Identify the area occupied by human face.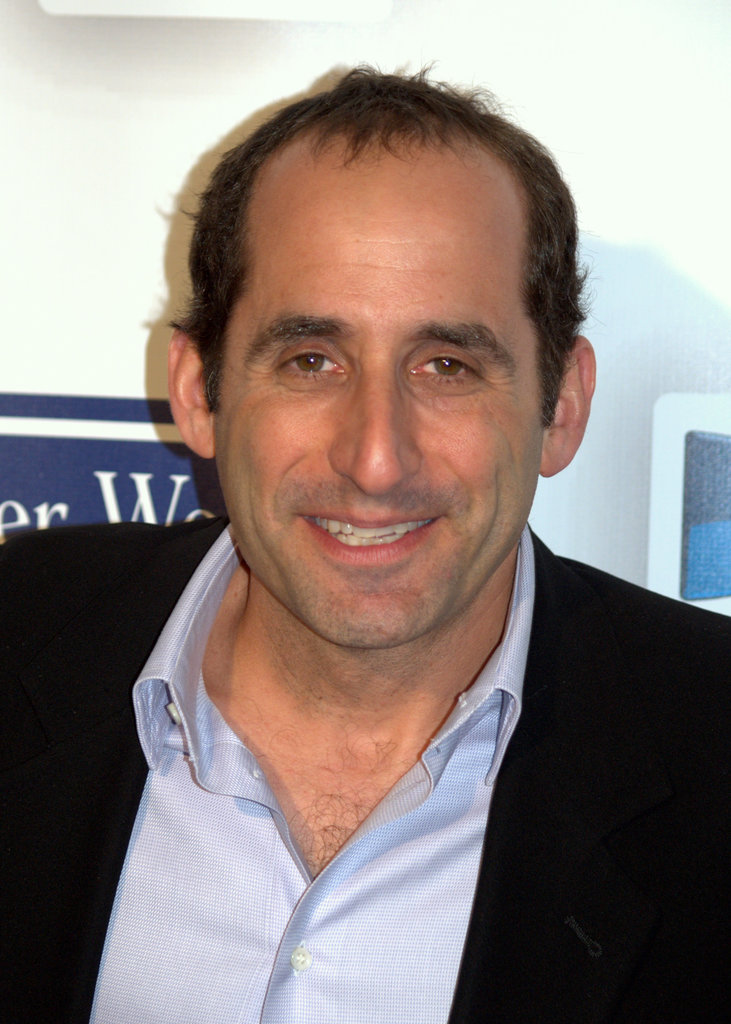
Area: <box>211,162,554,661</box>.
